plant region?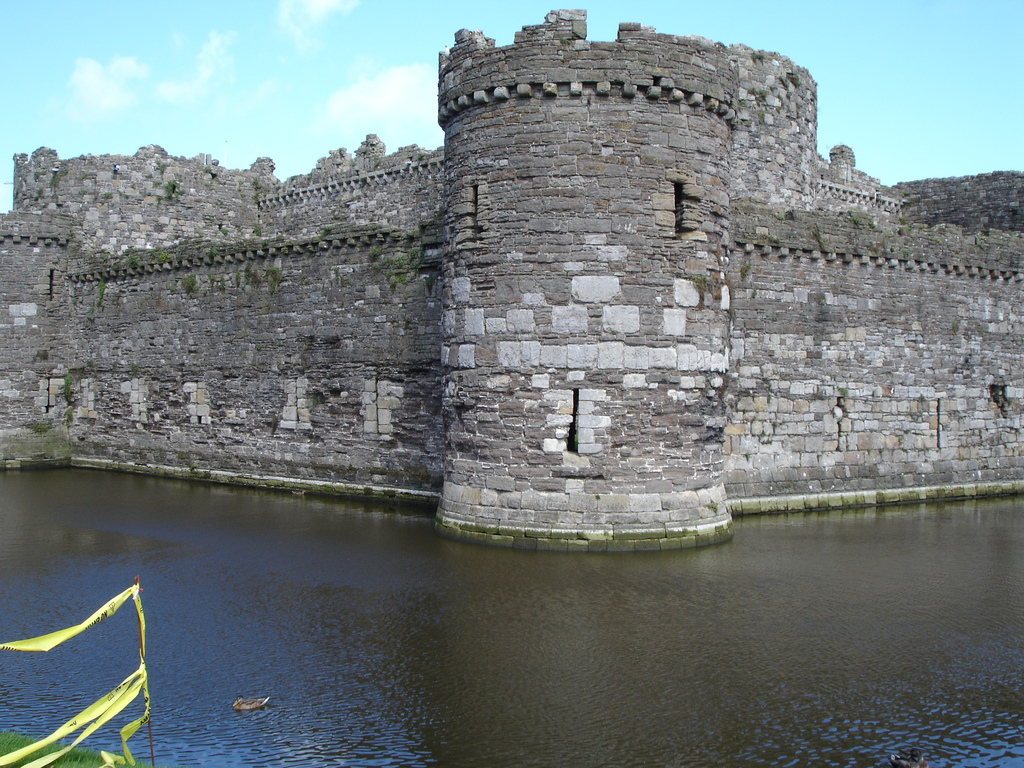
{"x1": 170, "y1": 182, "x2": 178, "y2": 195}
